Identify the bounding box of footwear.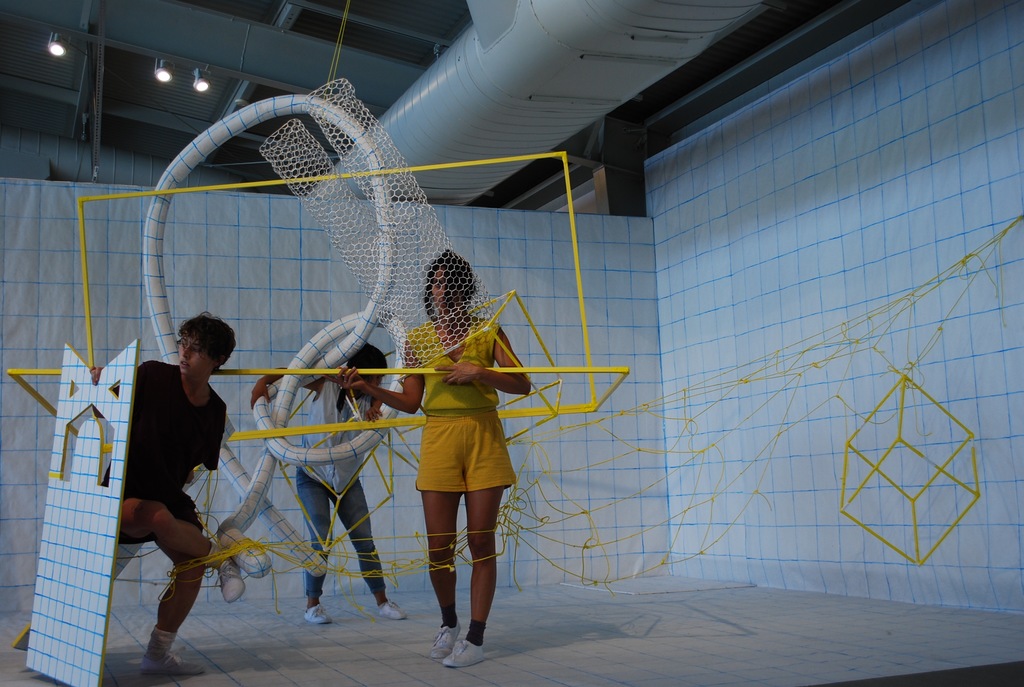
region(300, 599, 335, 625).
